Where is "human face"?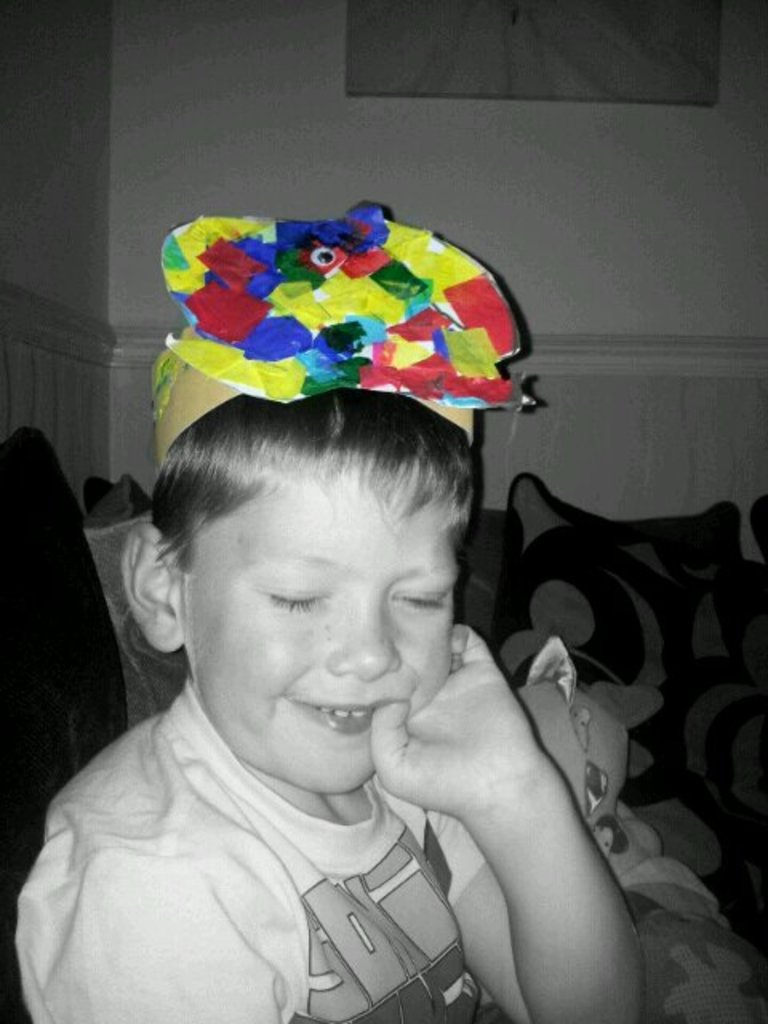
<bbox>184, 467, 462, 795</bbox>.
